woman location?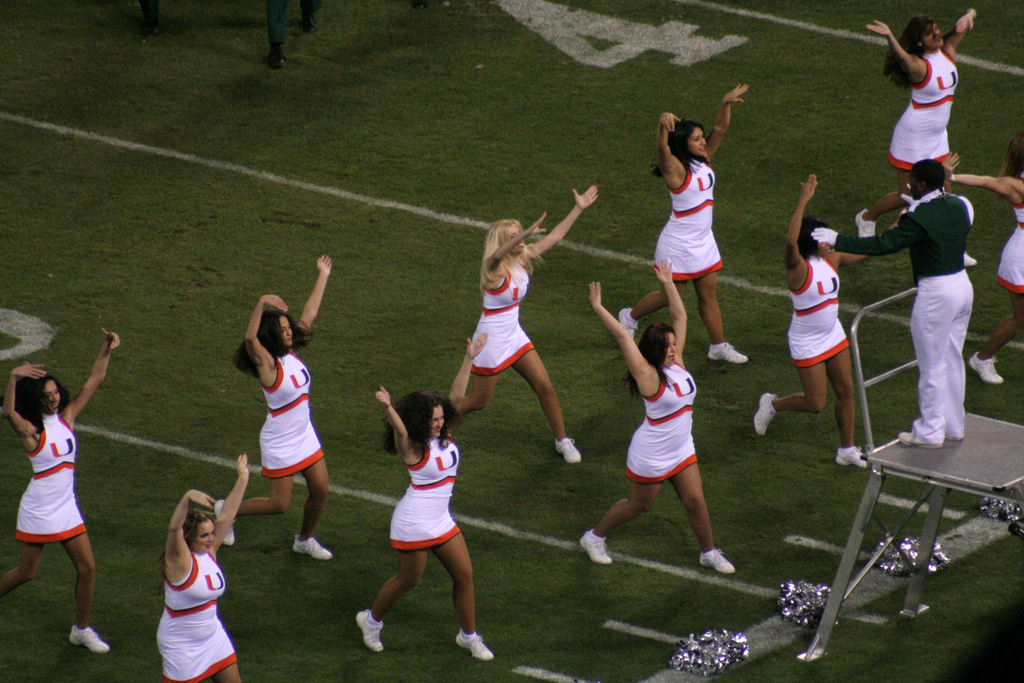
152, 450, 250, 682
